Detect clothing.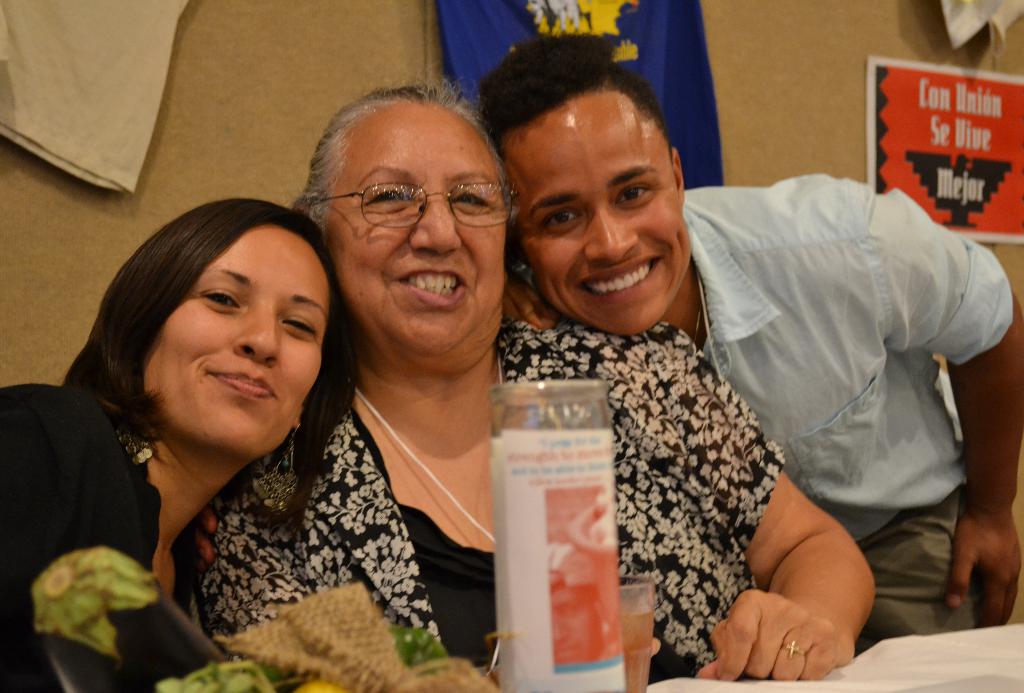
Detected at (0,386,214,692).
